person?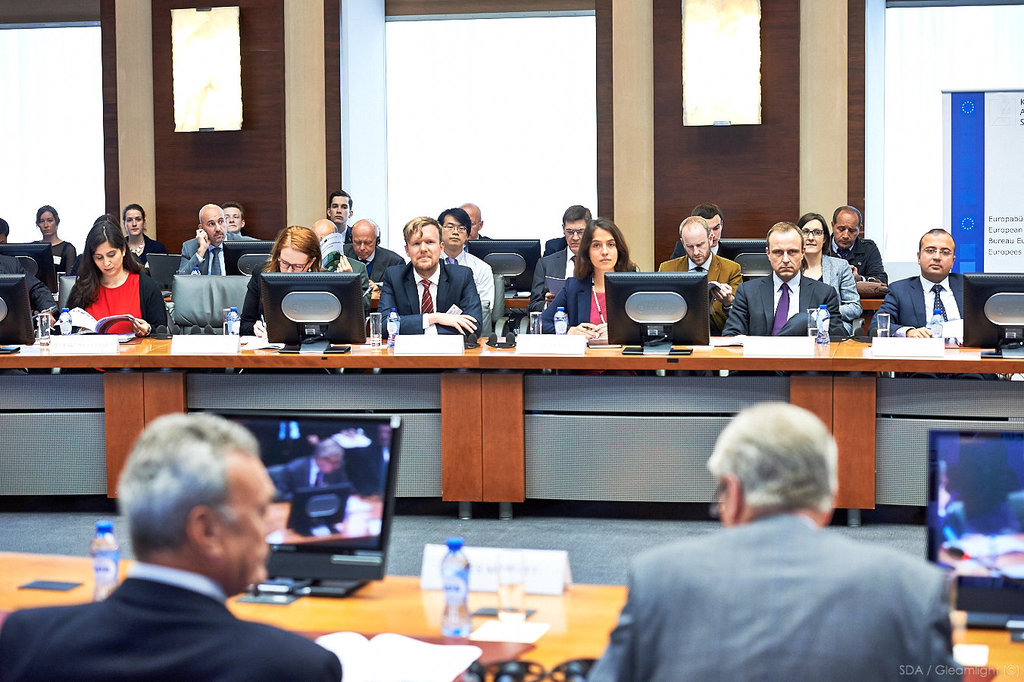
Rect(520, 211, 639, 336)
